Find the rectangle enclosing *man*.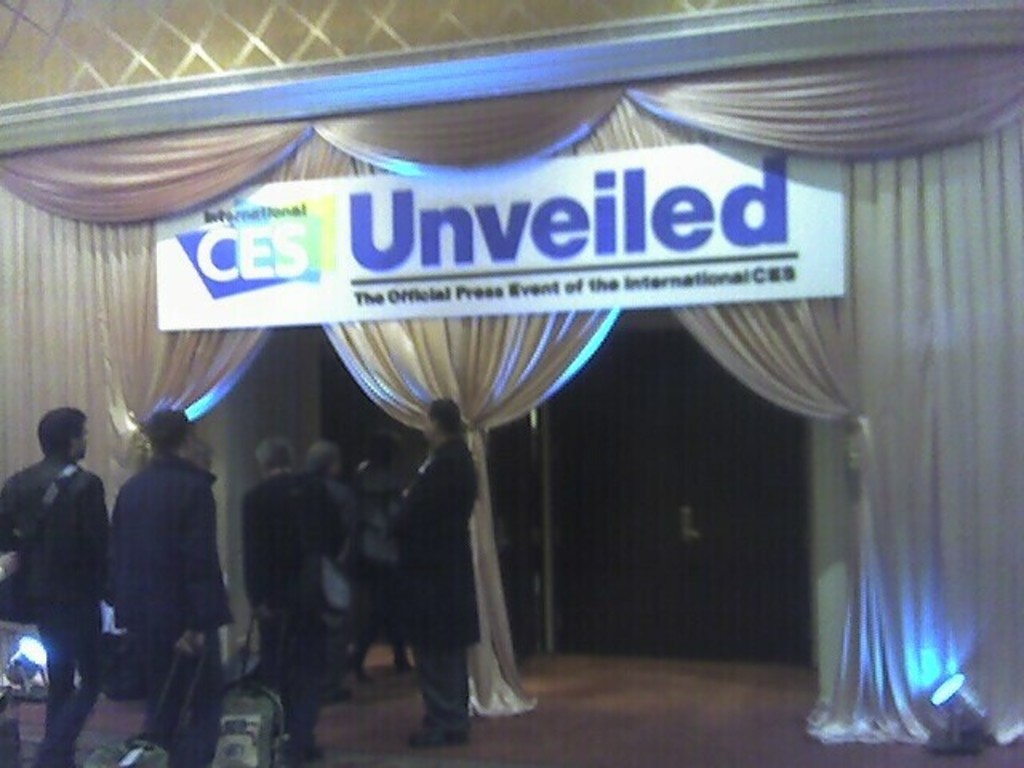
rect(6, 397, 110, 746).
